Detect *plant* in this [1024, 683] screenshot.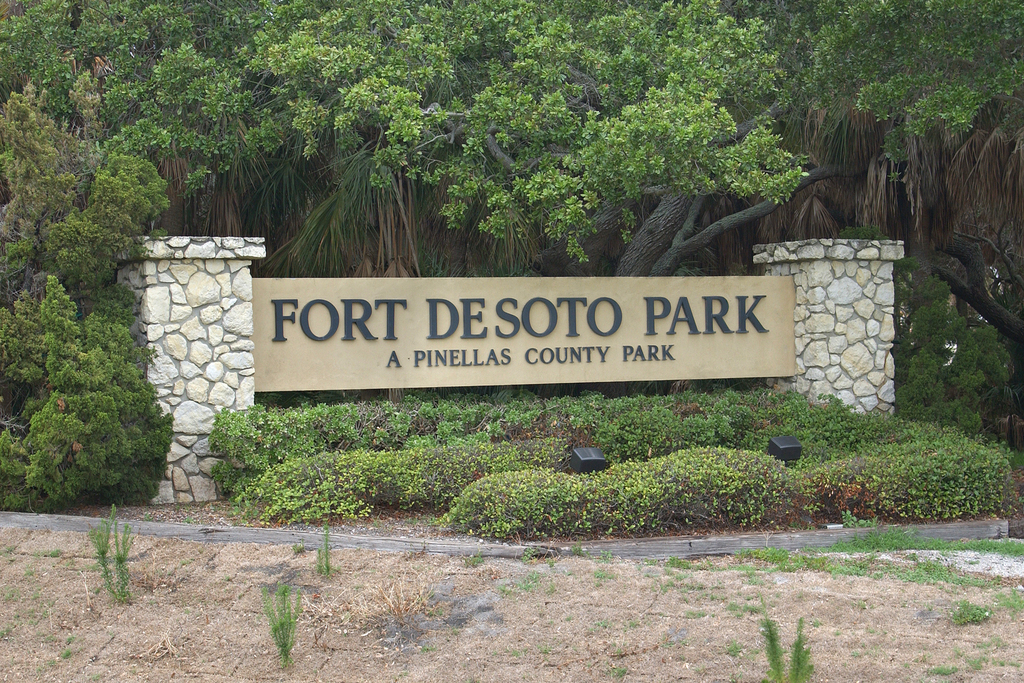
Detection: box(758, 599, 815, 682).
